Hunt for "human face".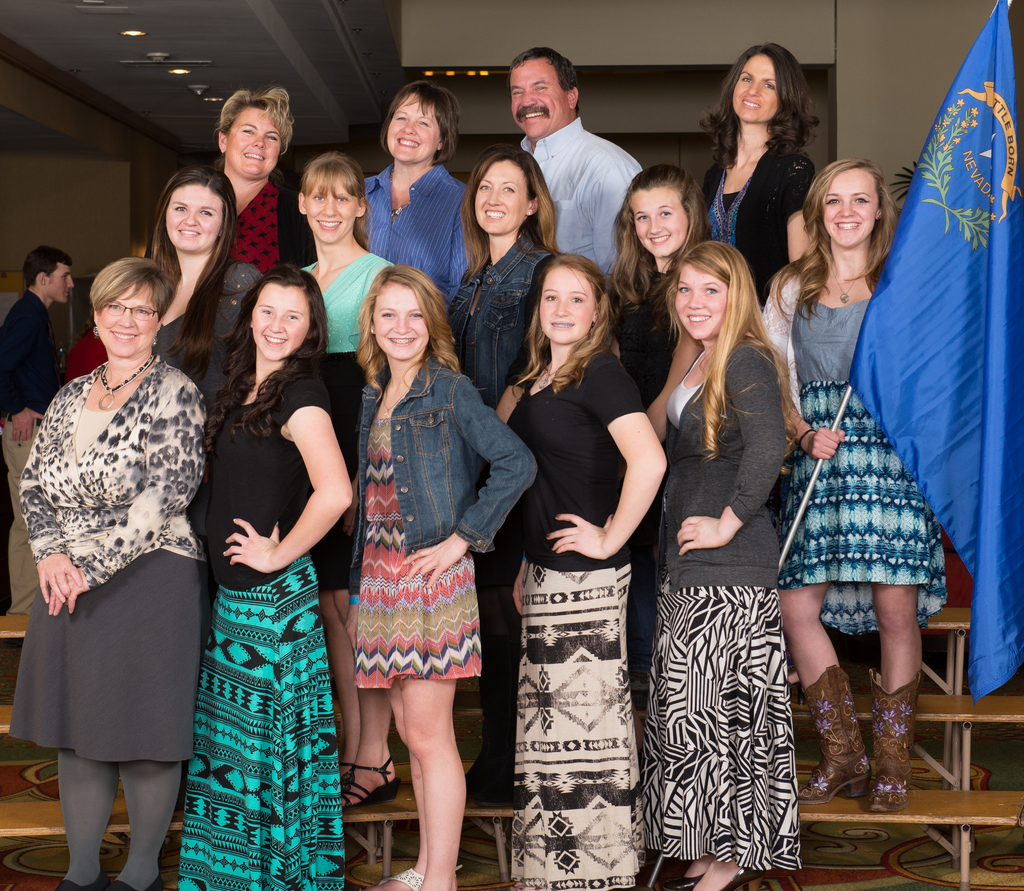
Hunted down at [x1=47, y1=264, x2=74, y2=304].
